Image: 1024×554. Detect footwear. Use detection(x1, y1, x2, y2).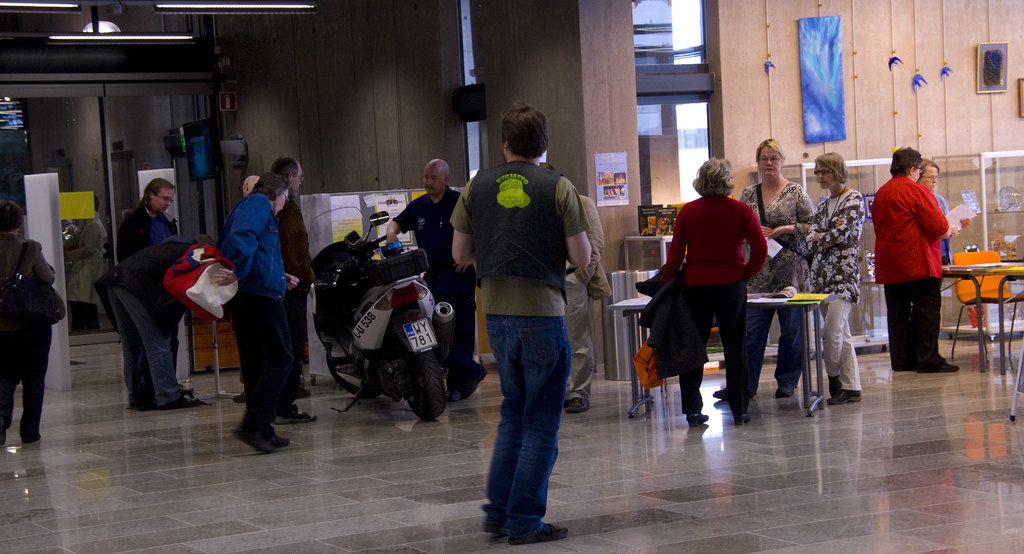
detection(445, 390, 461, 403).
